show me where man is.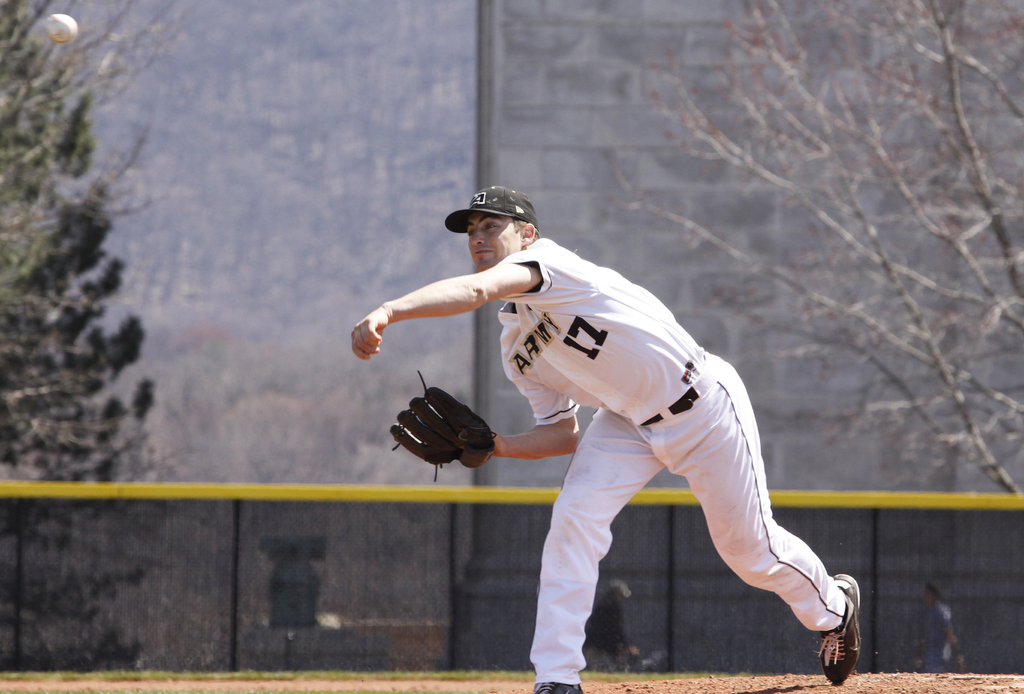
man is at l=389, t=181, r=818, b=669.
